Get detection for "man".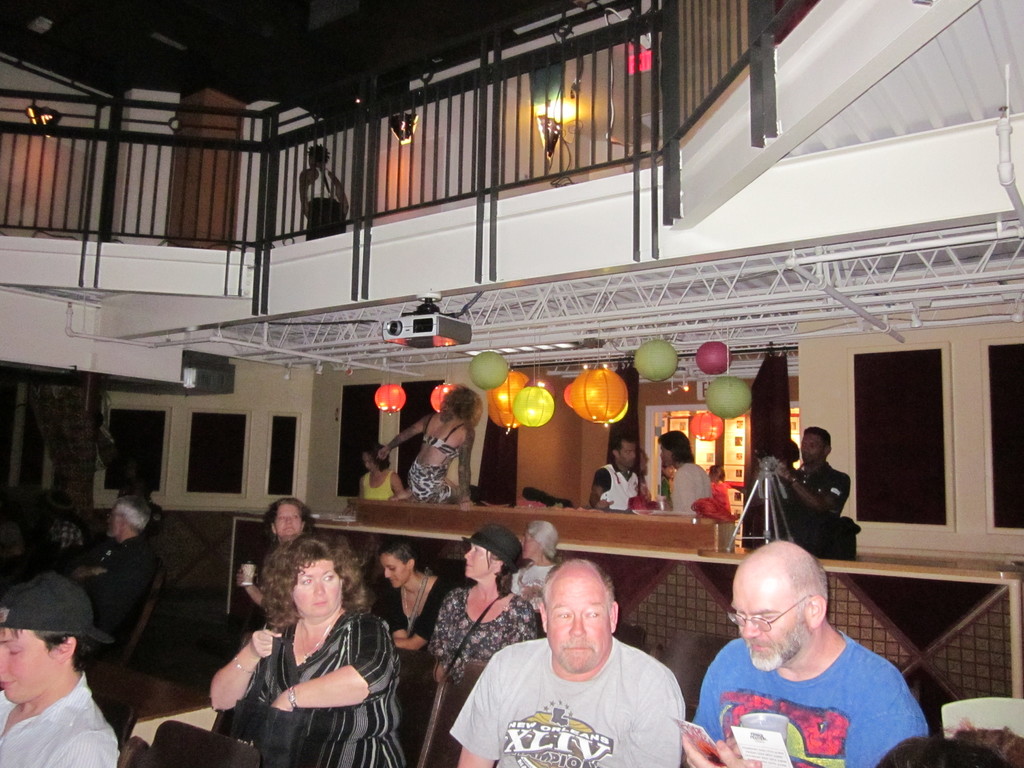
Detection: x1=586 y1=438 x2=644 y2=511.
